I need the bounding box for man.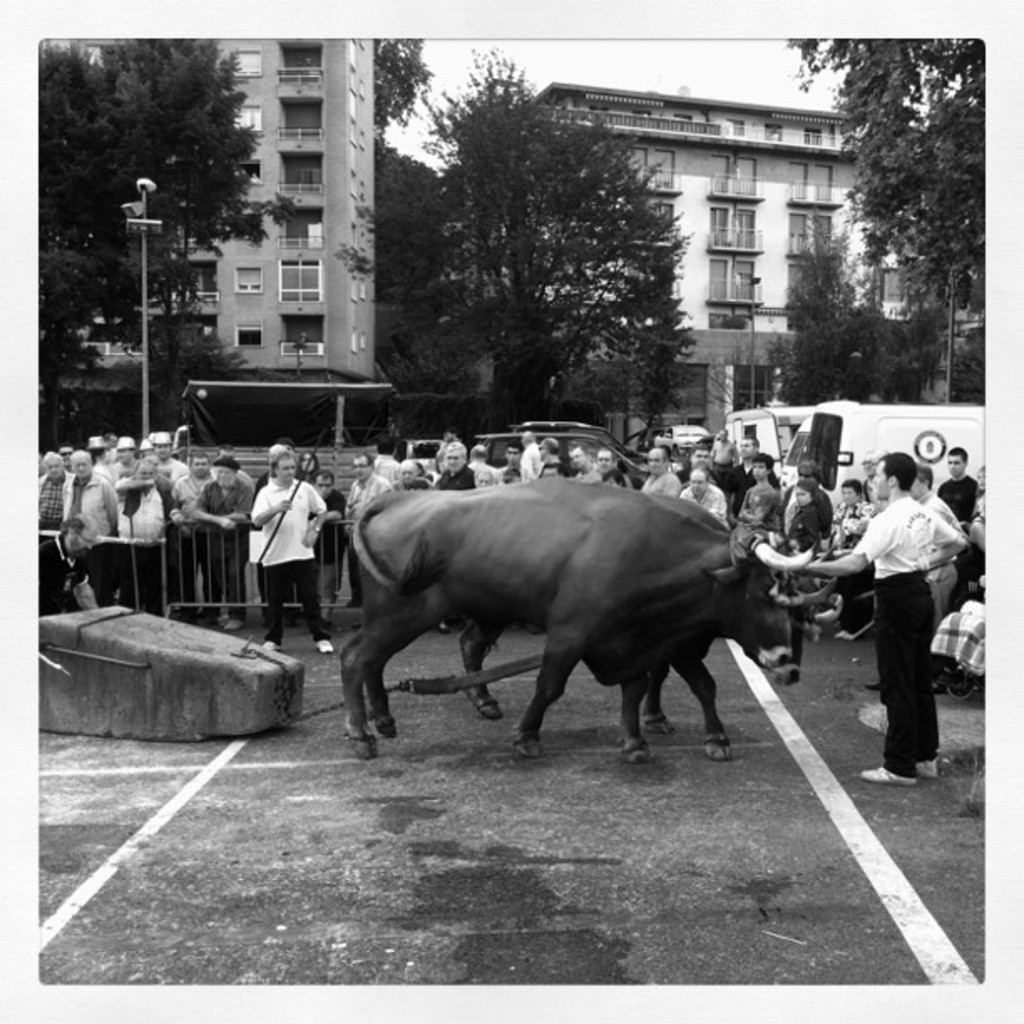
Here it is: (x1=786, y1=448, x2=970, y2=785).
